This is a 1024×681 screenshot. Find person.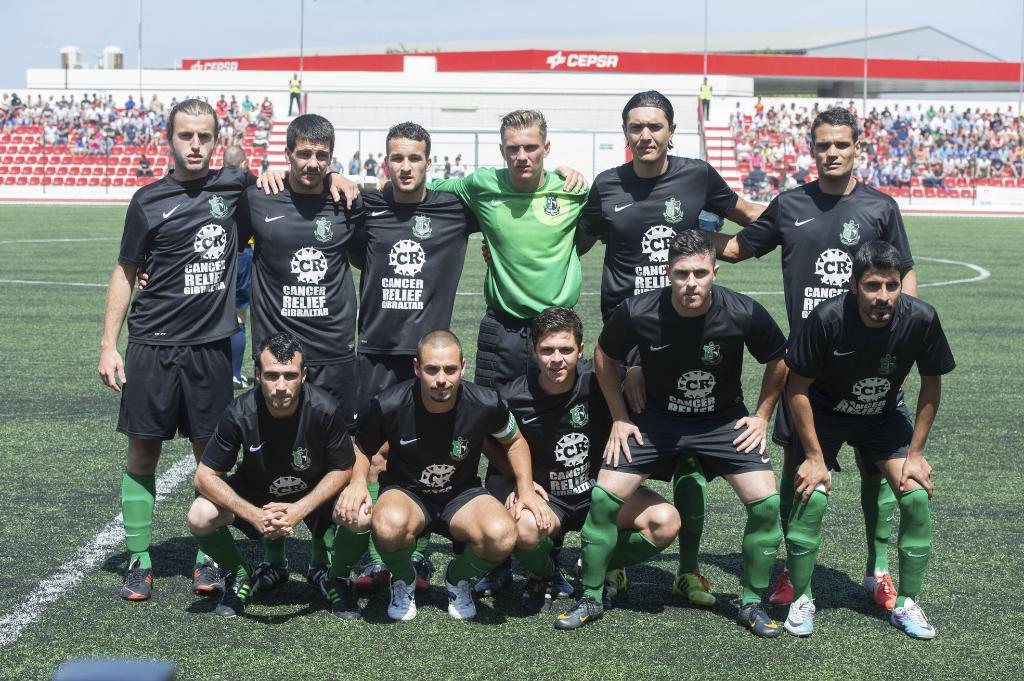
Bounding box: [548,236,792,625].
